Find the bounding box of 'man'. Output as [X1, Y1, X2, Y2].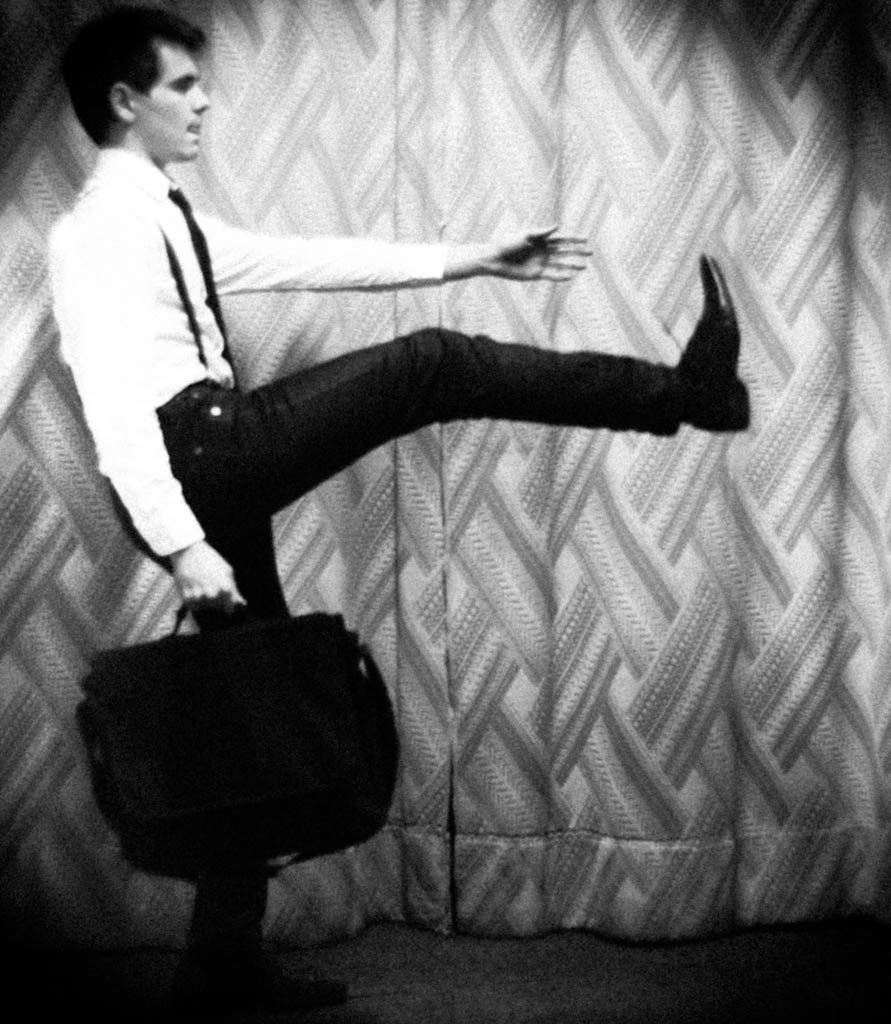
[35, 22, 757, 1023].
